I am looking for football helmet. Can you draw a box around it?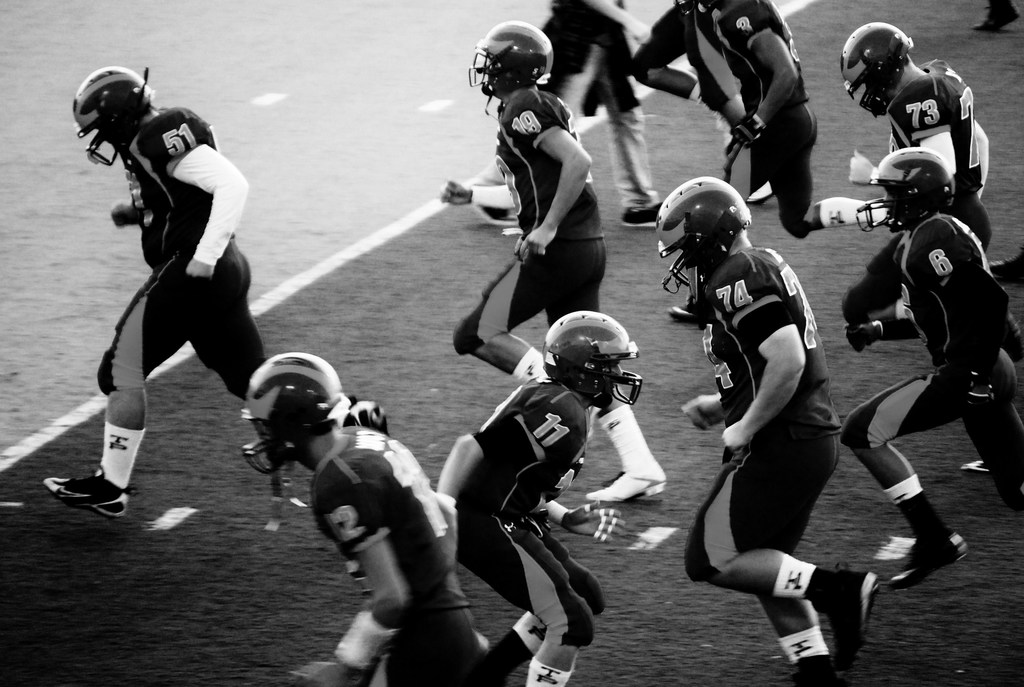
Sure, the bounding box is {"left": 544, "top": 310, "right": 642, "bottom": 417}.
